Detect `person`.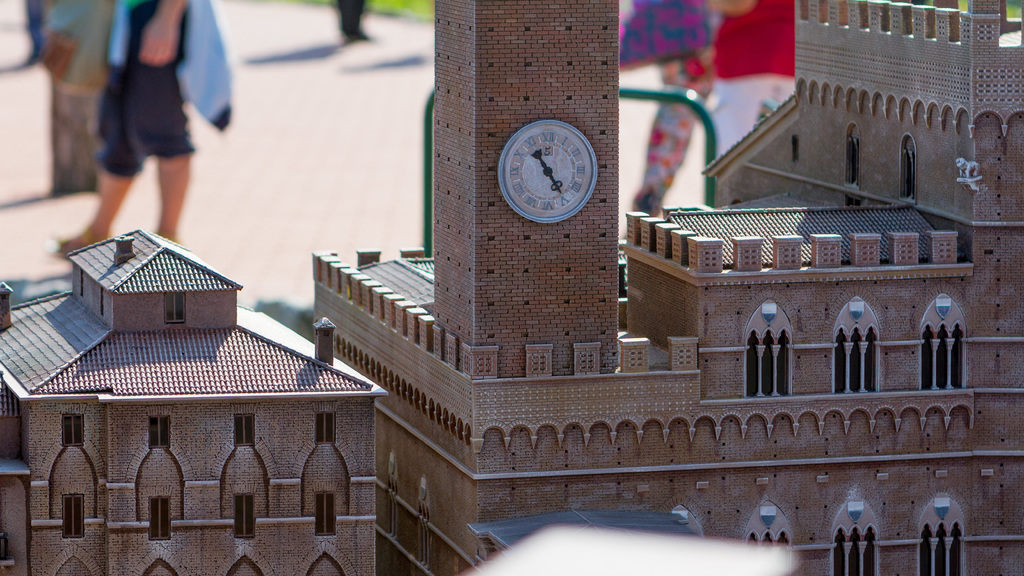
Detected at 618, 0, 719, 211.
